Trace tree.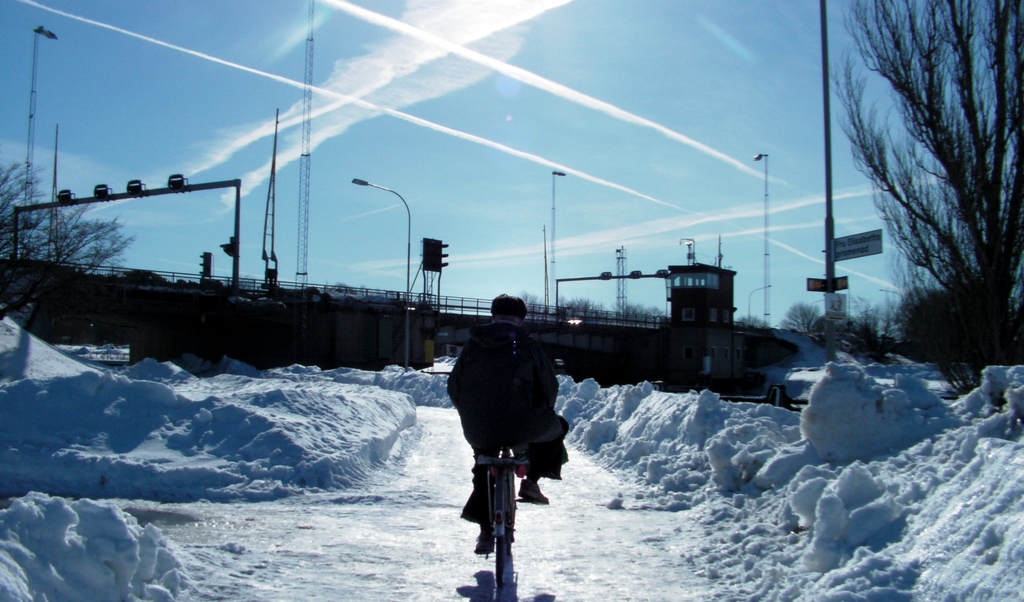
Traced to (x1=847, y1=4, x2=1023, y2=327).
